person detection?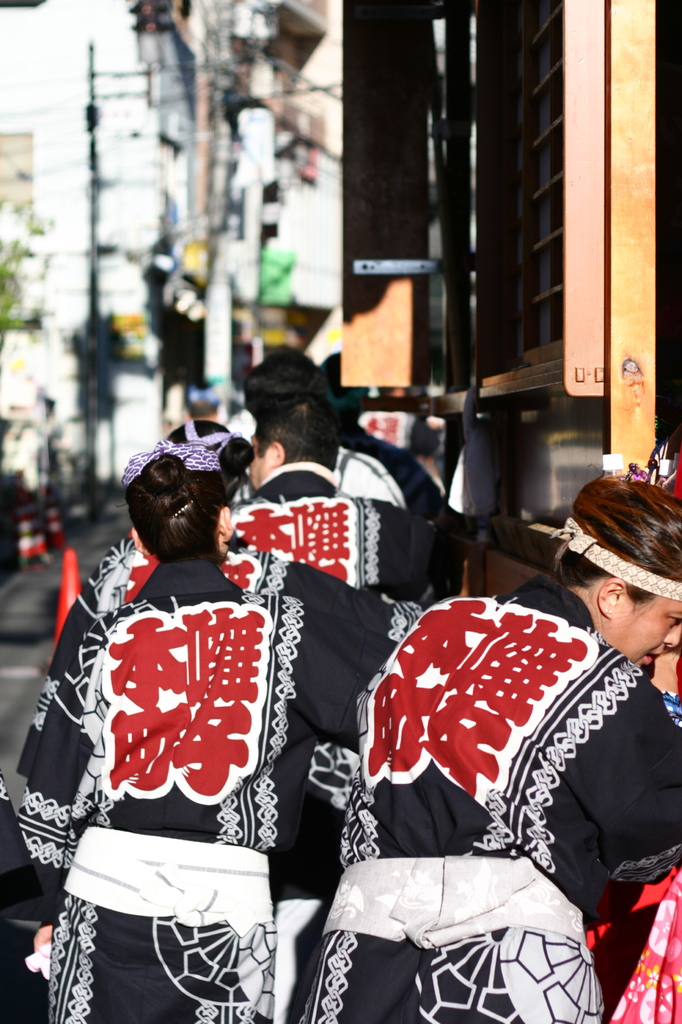
crop(19, 456, 392, 1023)
